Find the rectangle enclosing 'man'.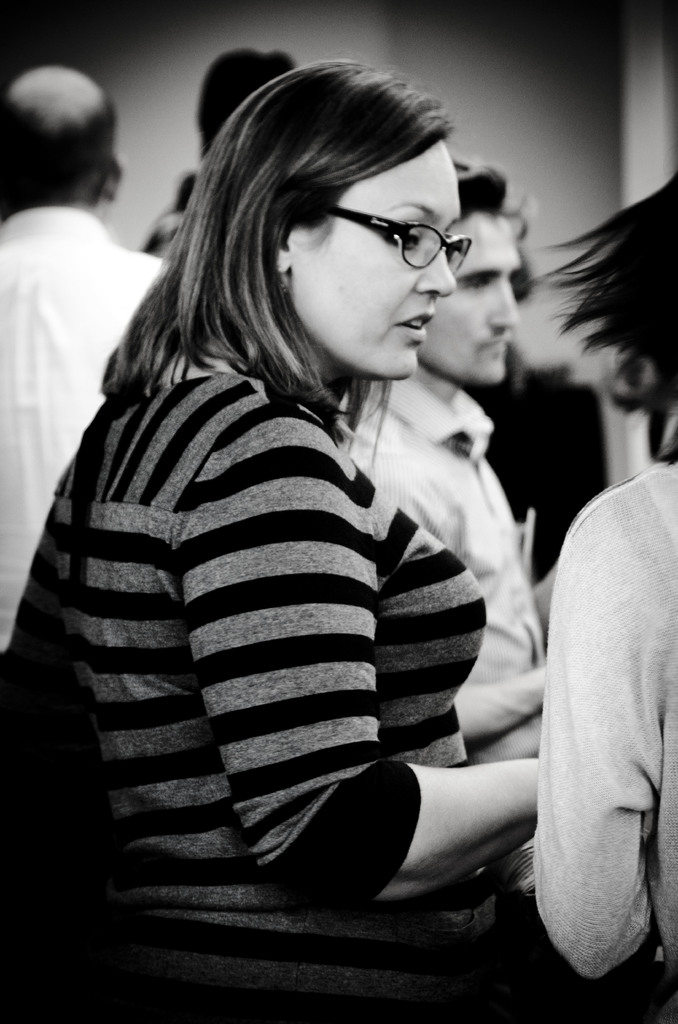
(left=0, top=56, right=174, bottom=671).
